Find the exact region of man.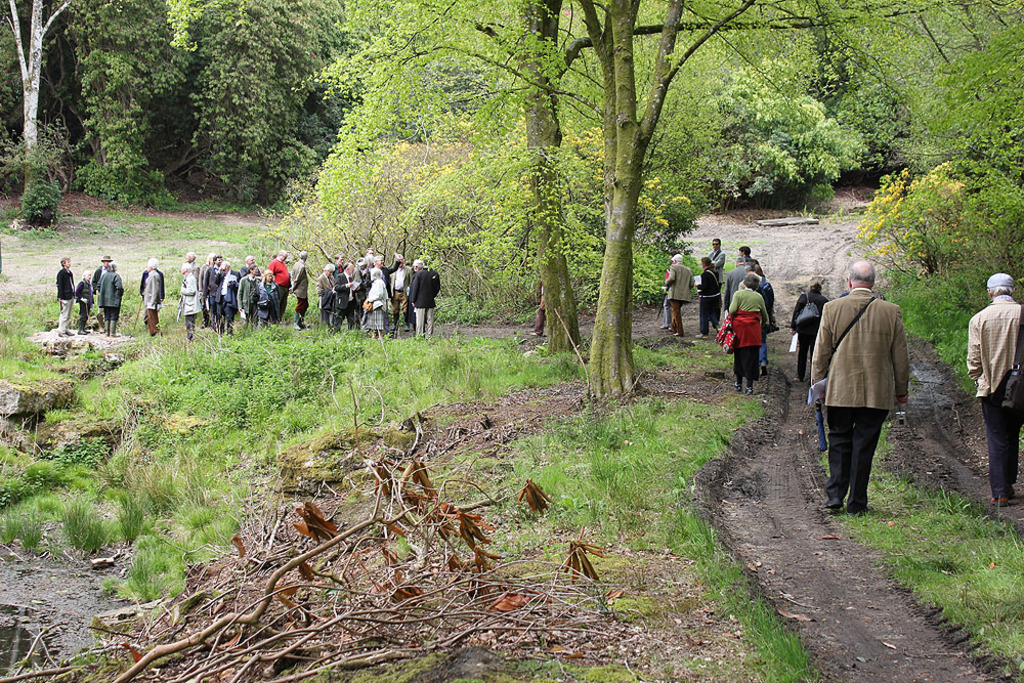
Exact region: [left=143, top=261, right=162, bottom=335].
